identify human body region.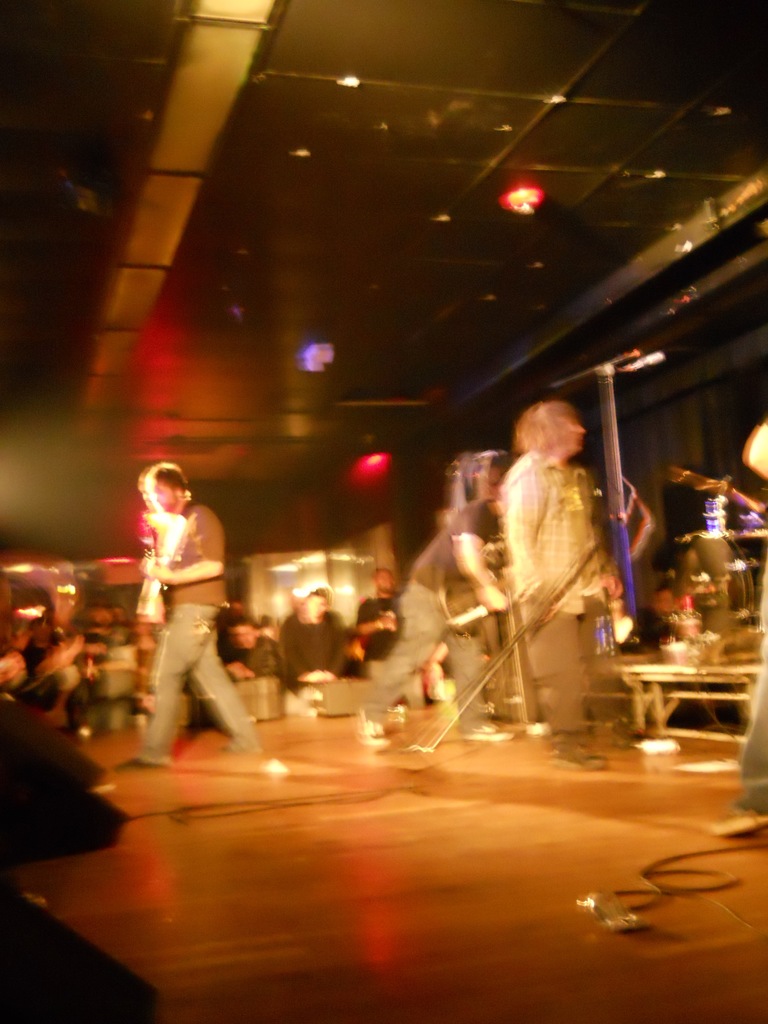
Region: 225, 628, 276, 672.
